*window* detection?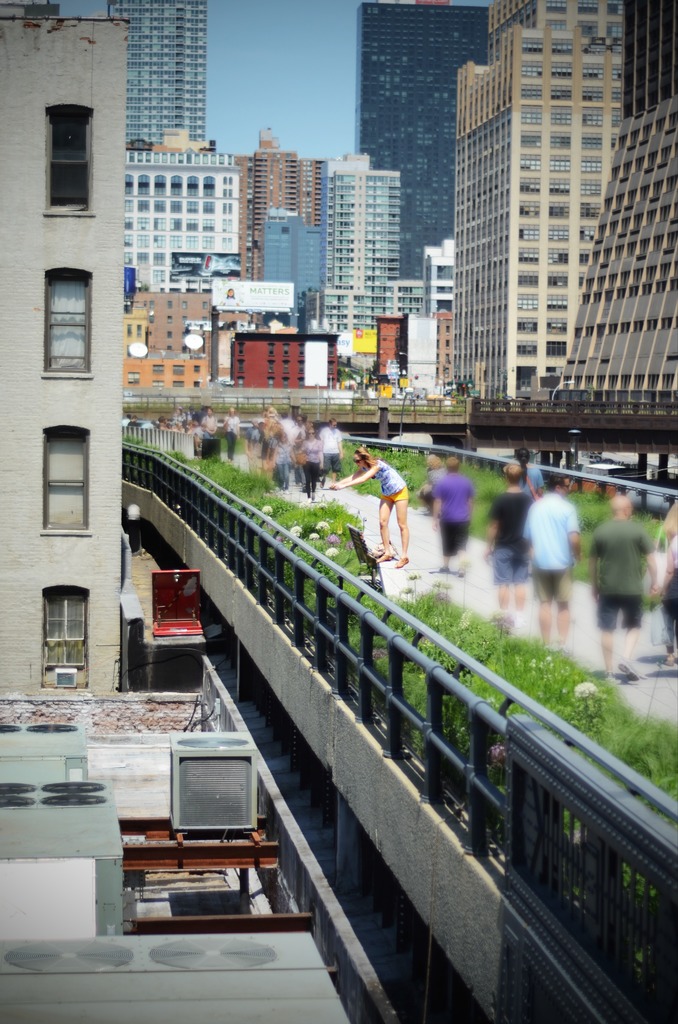
{"left": 125, "top": 321, "right": 134, "bottom": 339}
